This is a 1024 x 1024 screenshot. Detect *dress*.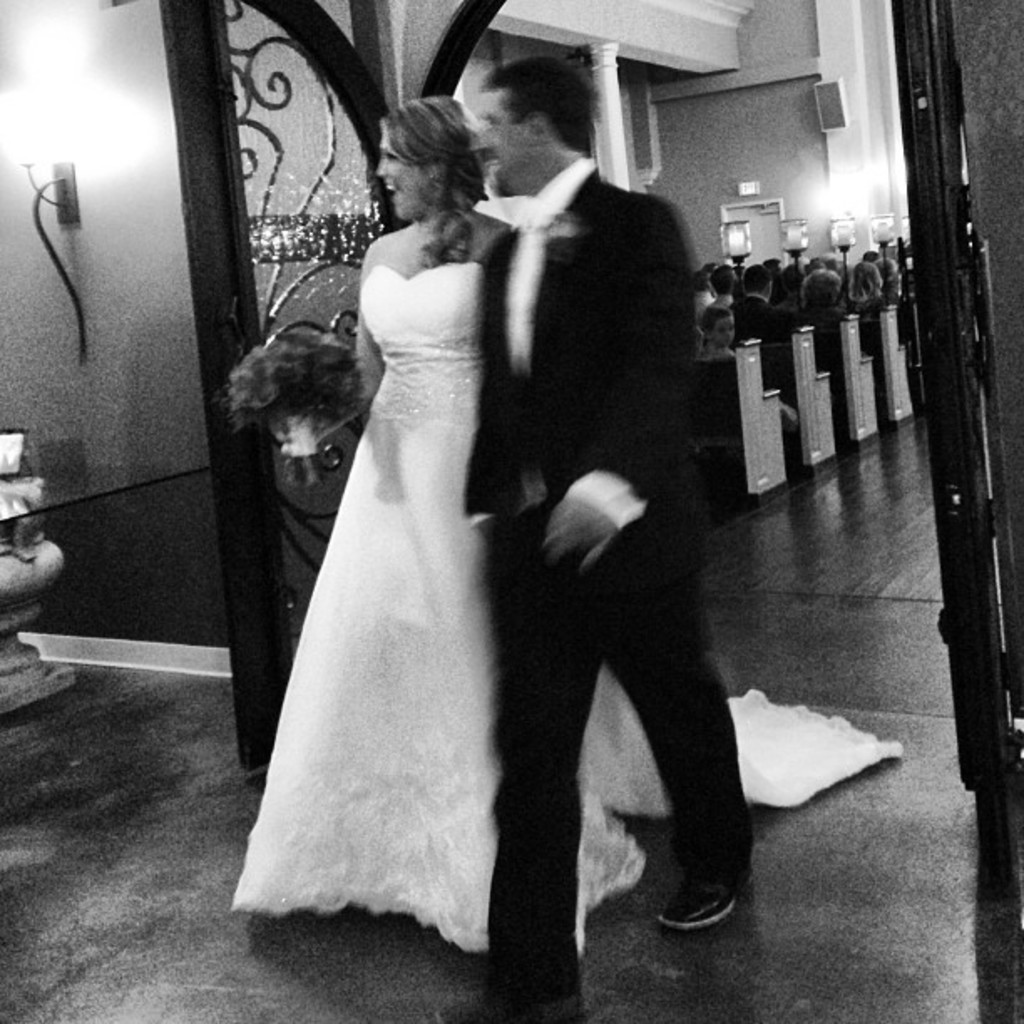
[221,259,905,960].
